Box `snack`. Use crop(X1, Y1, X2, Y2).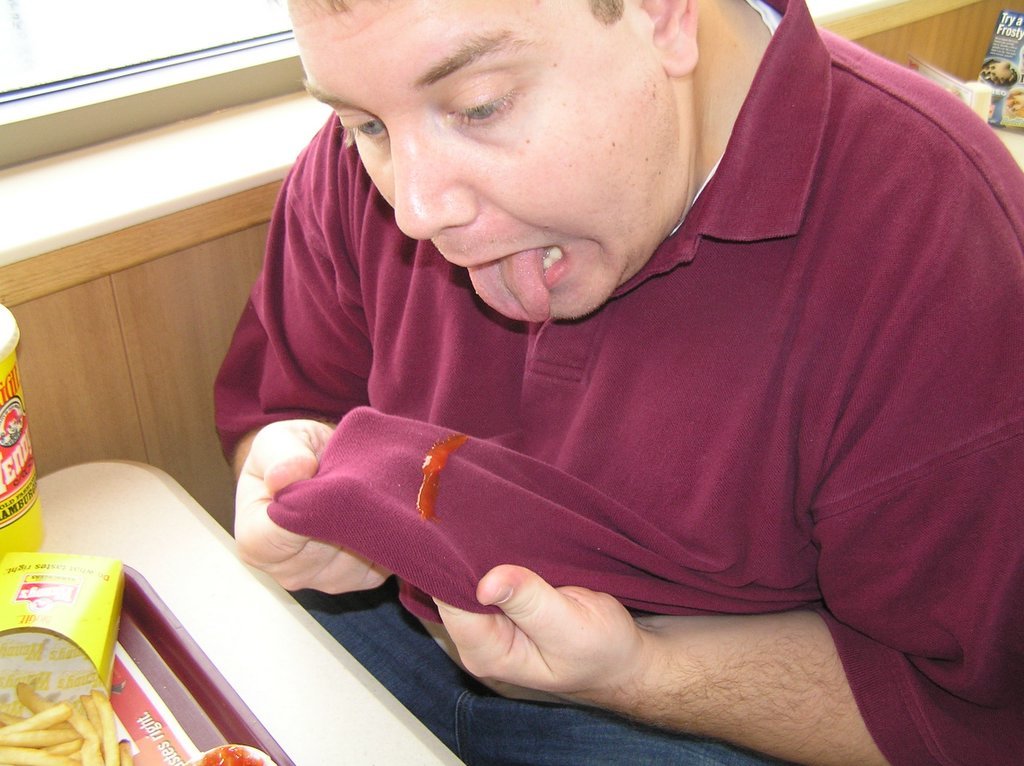
crop(0, 677, 135, 765).
